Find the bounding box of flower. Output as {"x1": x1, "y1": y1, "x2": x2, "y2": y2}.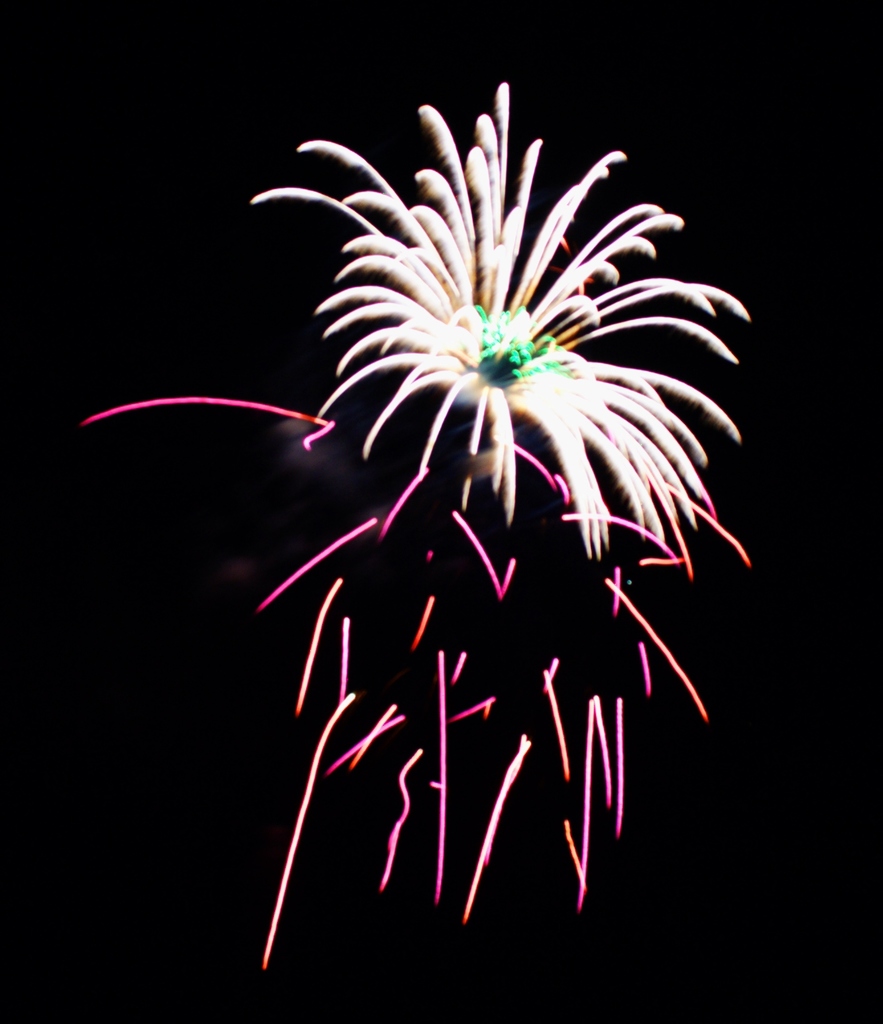
{"x1": 223, "y1": 135, "x2": 790, "y2": 738}.
